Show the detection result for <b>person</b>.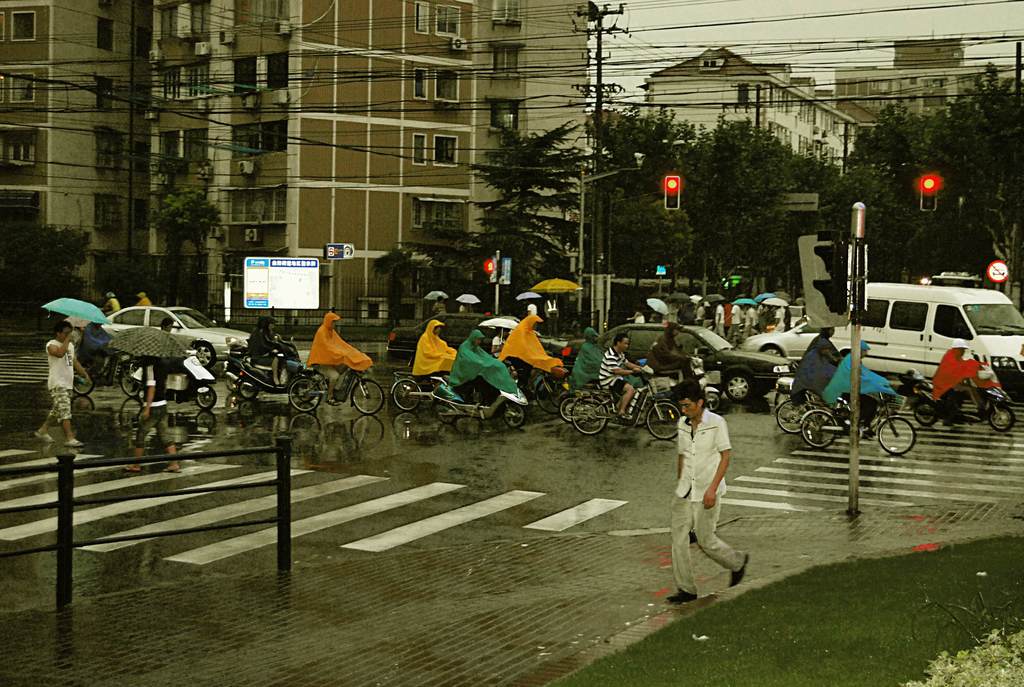
x1=447 y1=331 x2=519 y2=402.
